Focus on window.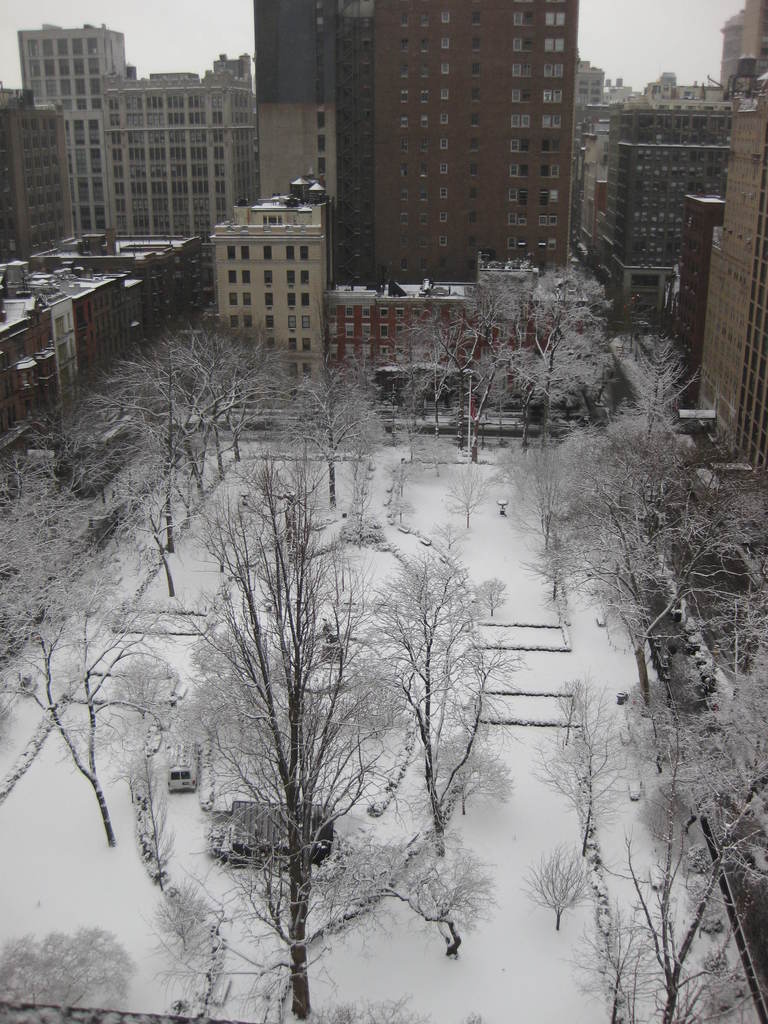
Focused at <bbox>243, 273, 251, 285</bbox>.
